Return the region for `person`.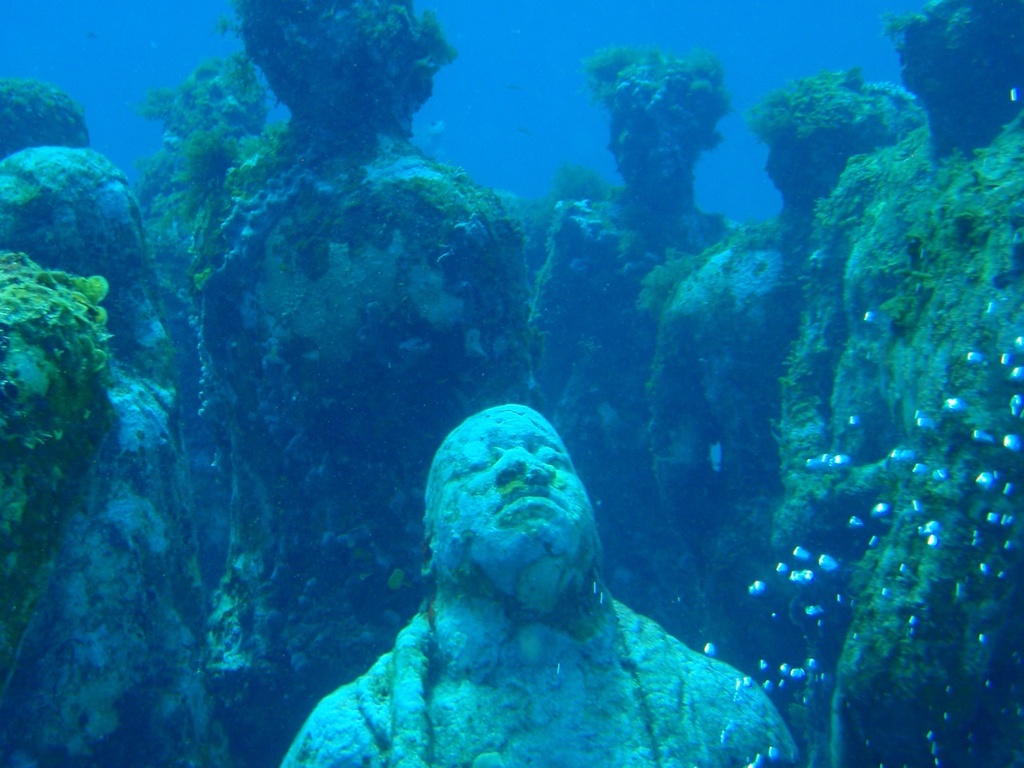
[x1=279, y1=404, x2=806, y2=767].
